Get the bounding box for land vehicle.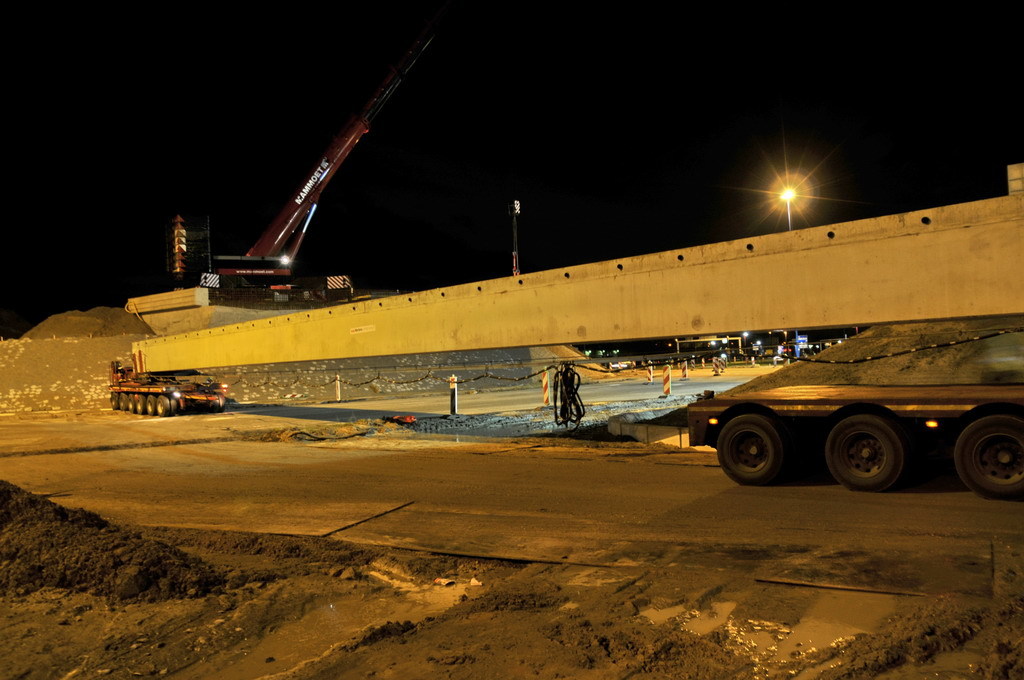
(705,312,1008,511).
